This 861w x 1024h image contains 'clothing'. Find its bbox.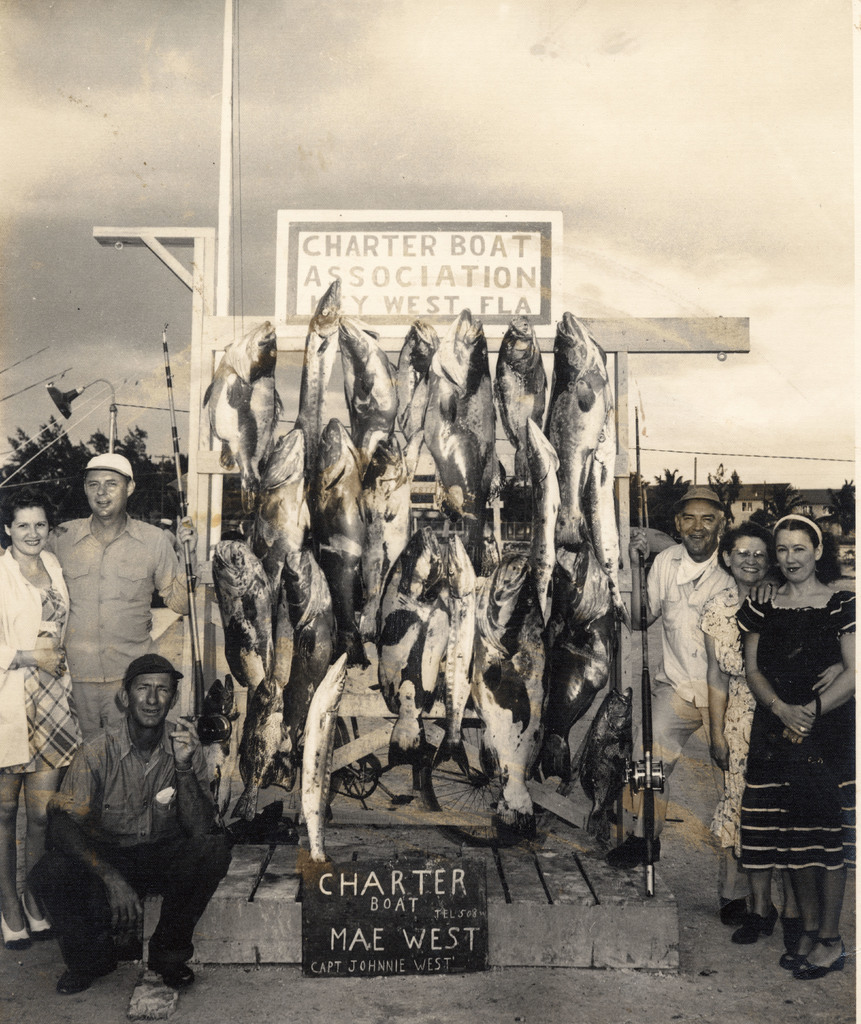
0:545:86:797.
